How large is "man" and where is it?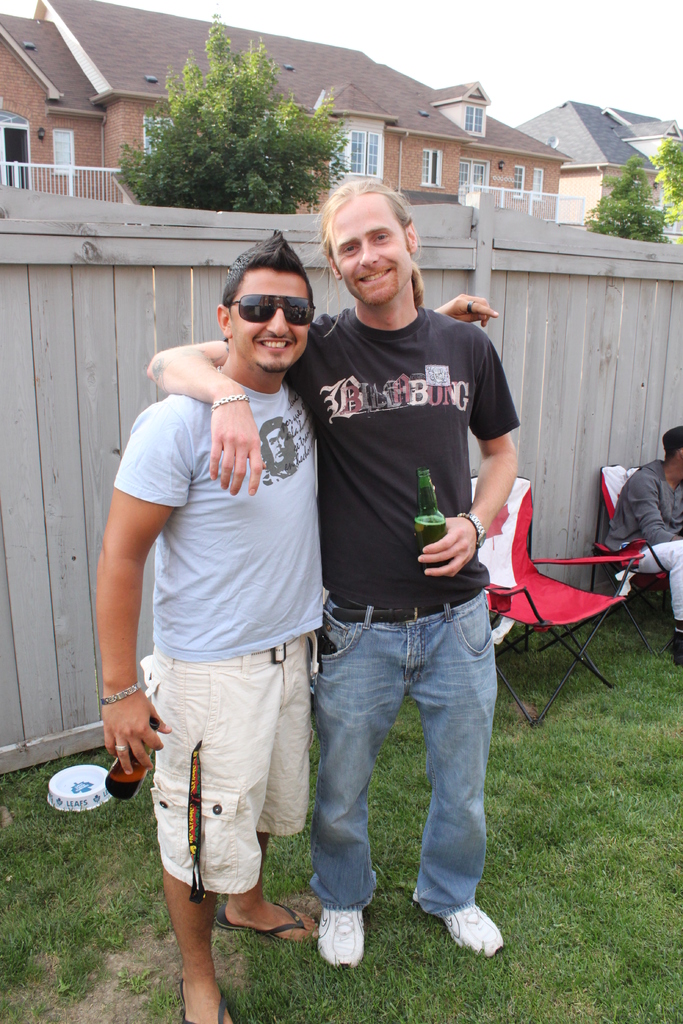
Bounding box: (604,422,682,665).
